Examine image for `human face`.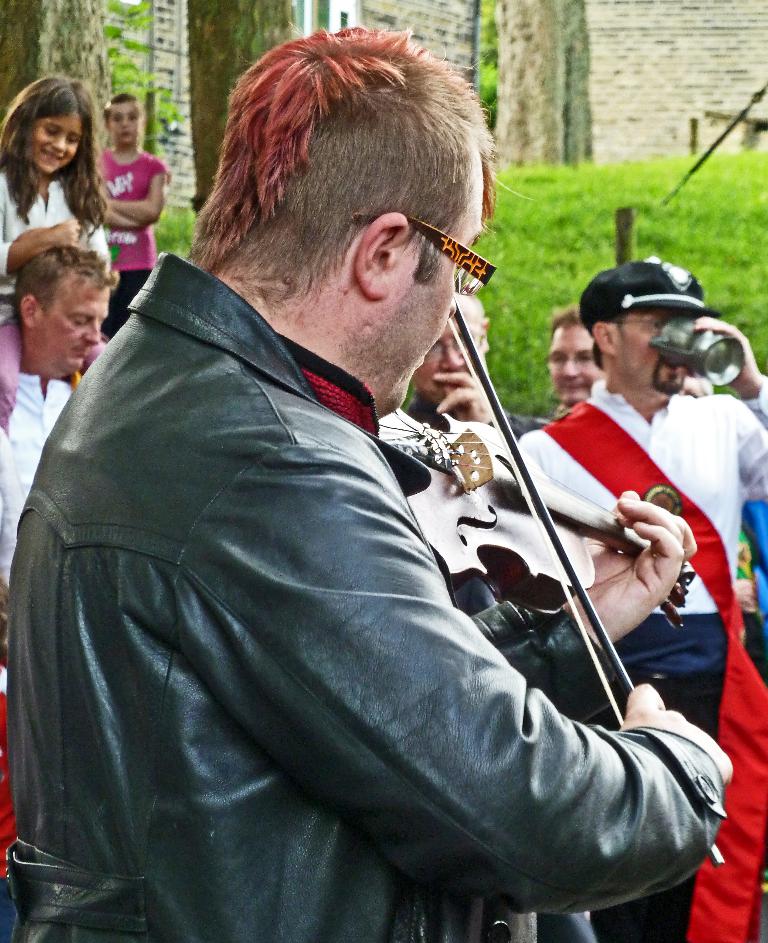
Examination result: (left=36, top=269, right=124, bottom=372).
